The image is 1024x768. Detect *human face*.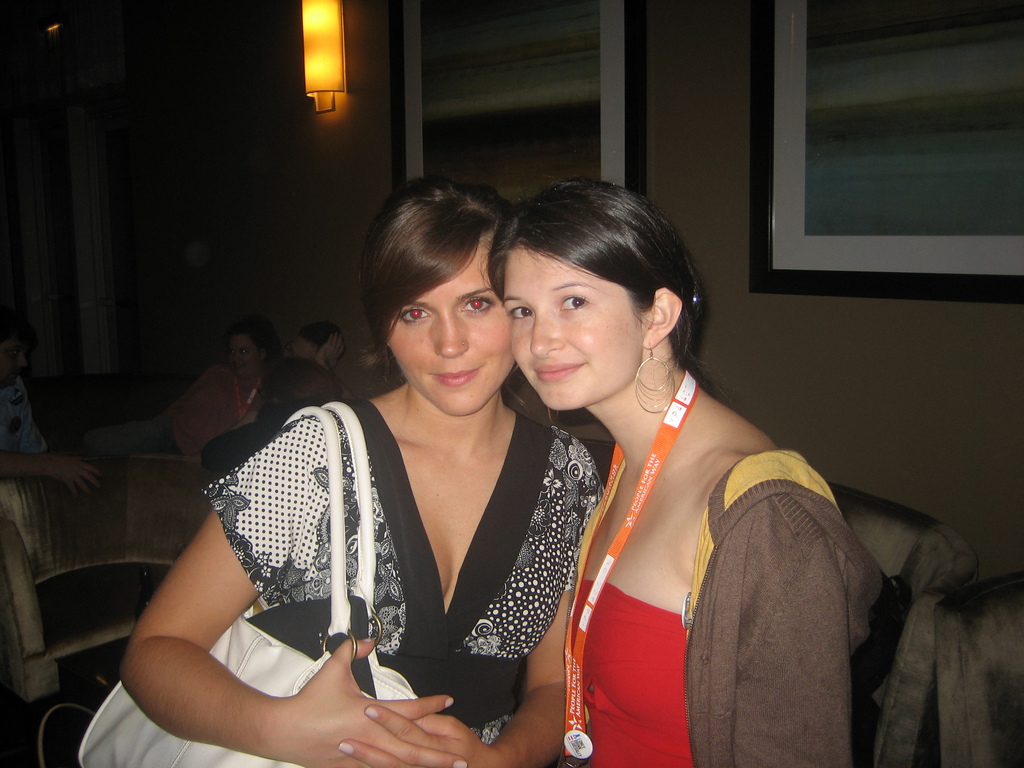
Detection: region(0, 335, 31, 389).
